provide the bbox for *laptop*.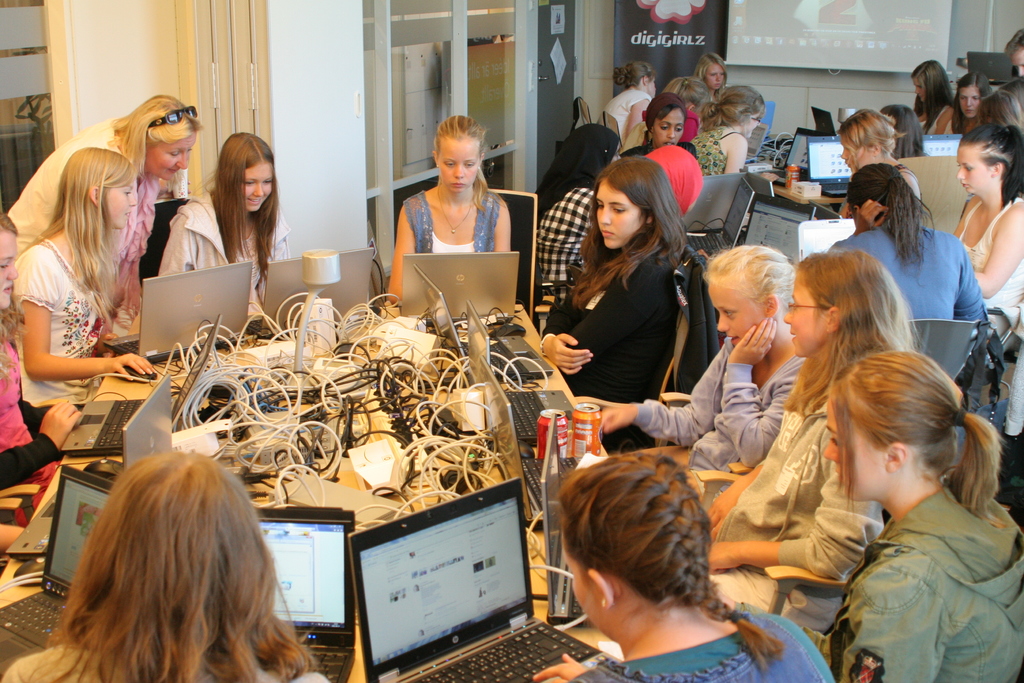
[left=0, top=465, right=118, bottom=681].
